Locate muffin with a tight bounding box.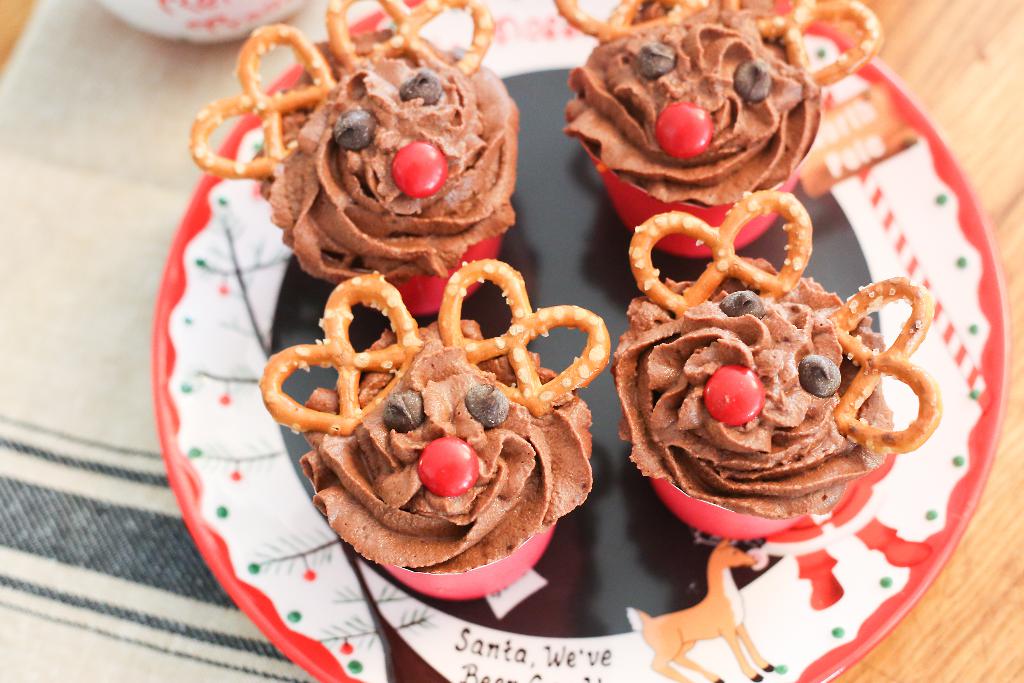
609 253 901 541.
